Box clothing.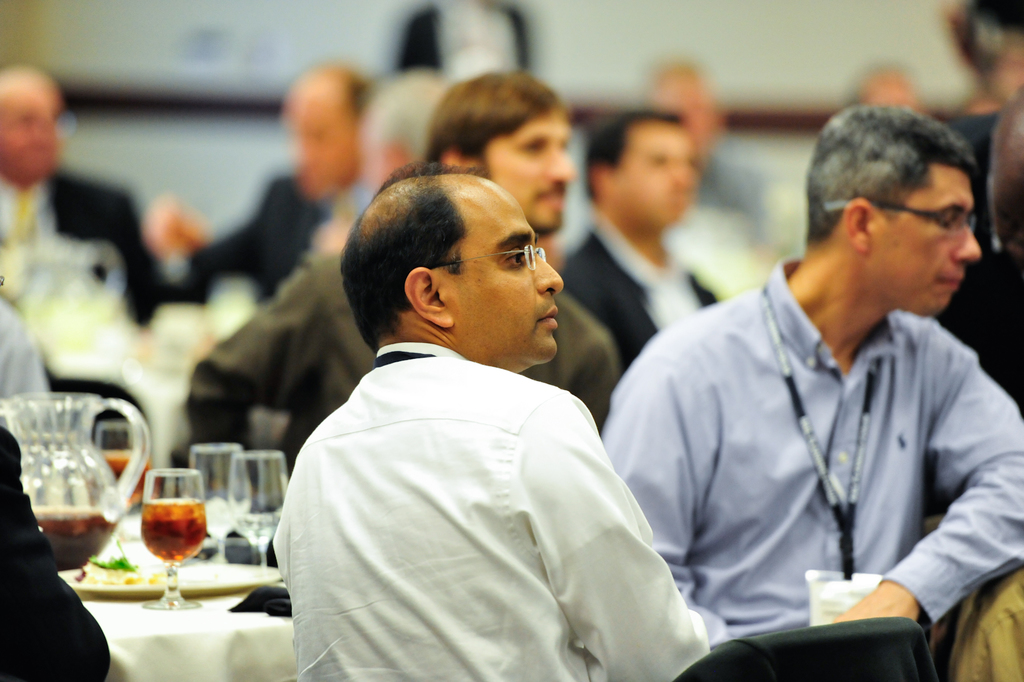
[184,172,341,299].
